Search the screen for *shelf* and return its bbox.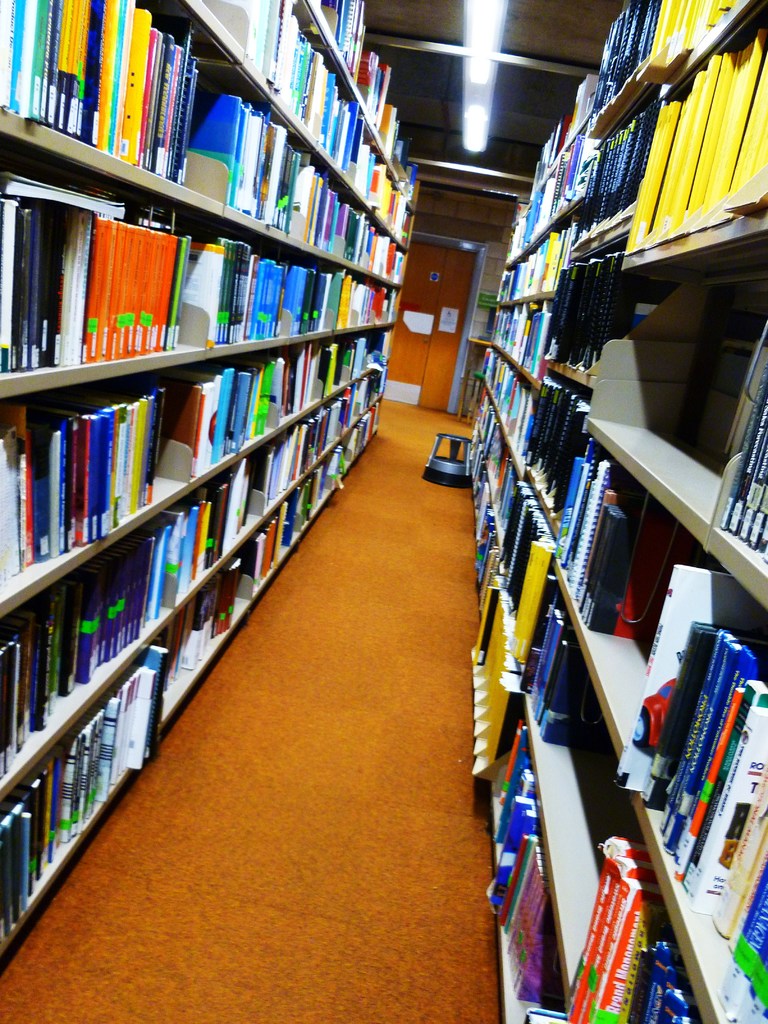
Found: x1=490 y1=296 x2=553 y2=381.
